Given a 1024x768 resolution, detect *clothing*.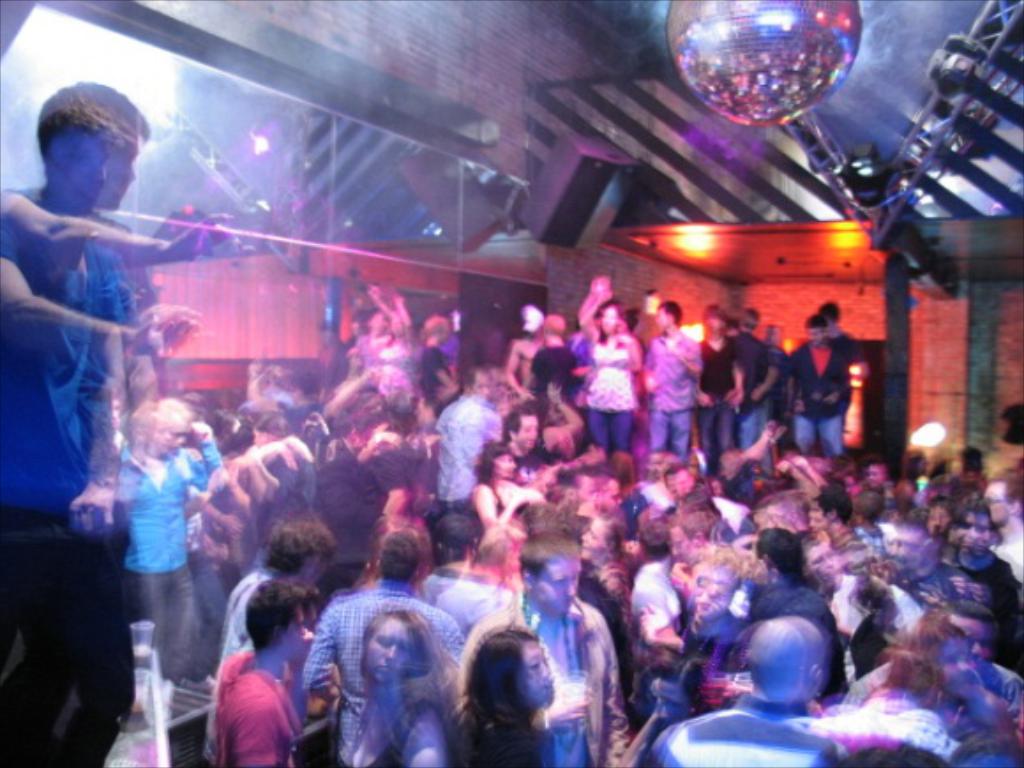
x1=316, y1=433, x2=367, y2=542.
